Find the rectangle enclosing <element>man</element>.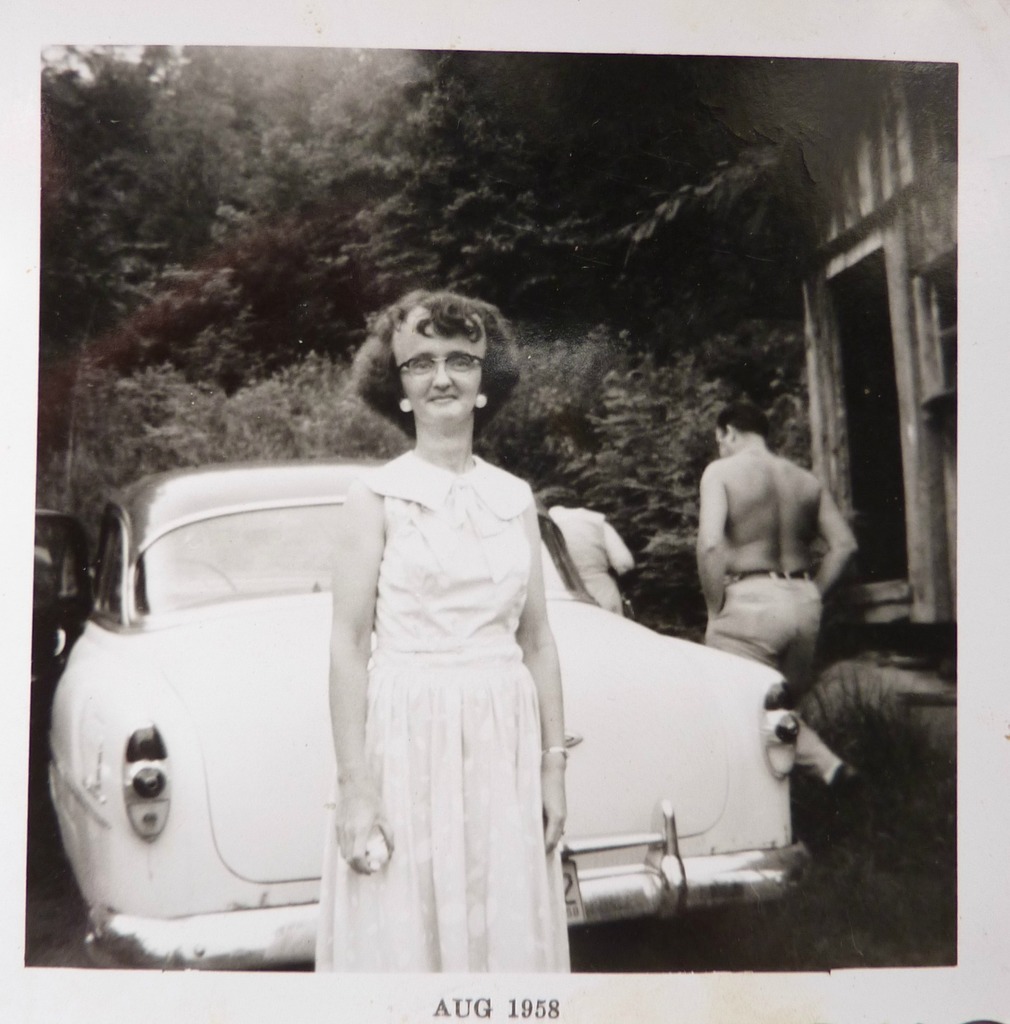
region(695, 395, 870, 673).
